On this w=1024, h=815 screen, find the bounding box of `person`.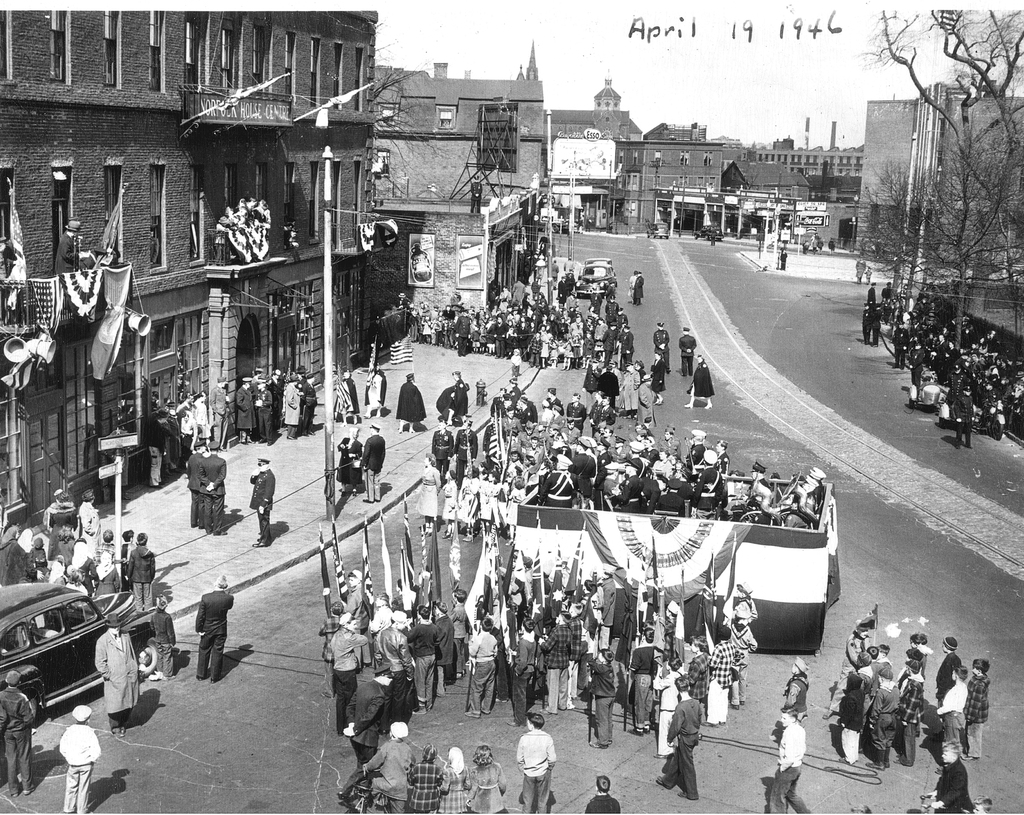
Bounding box: (54,524,74,570).
